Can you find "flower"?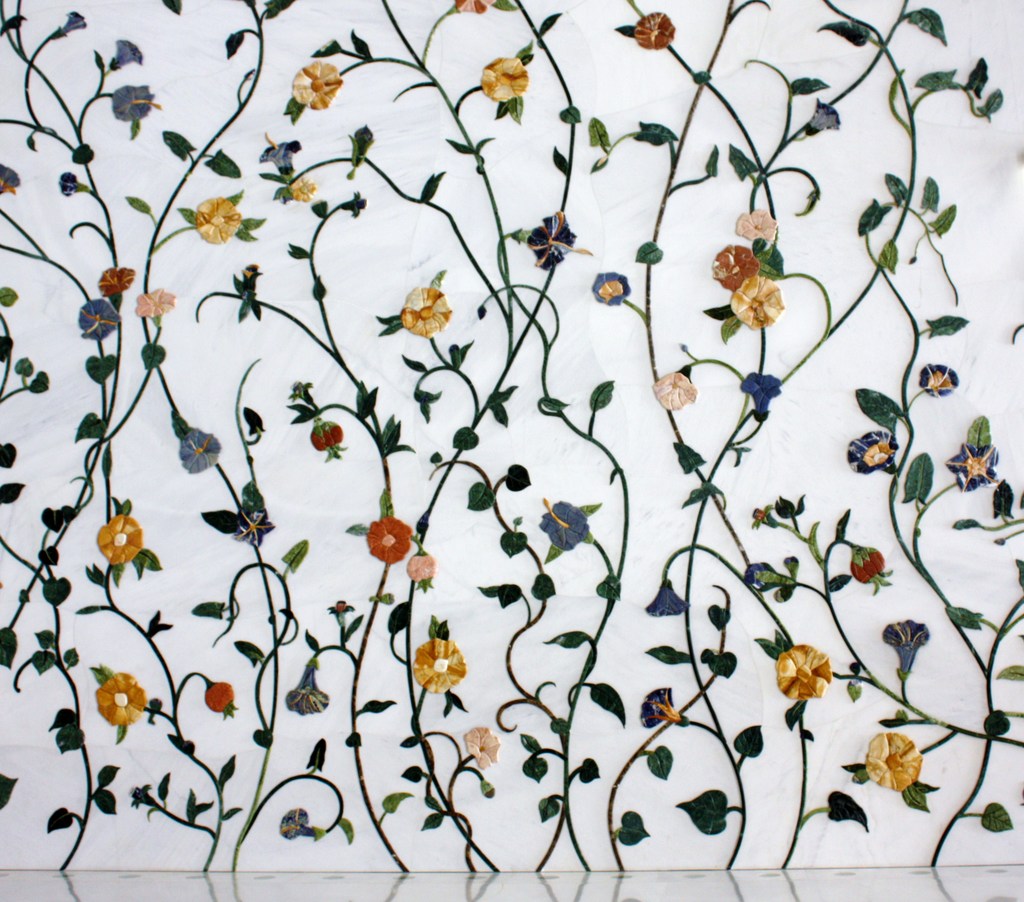
Yes, bounding box: 288,60,340,115.
